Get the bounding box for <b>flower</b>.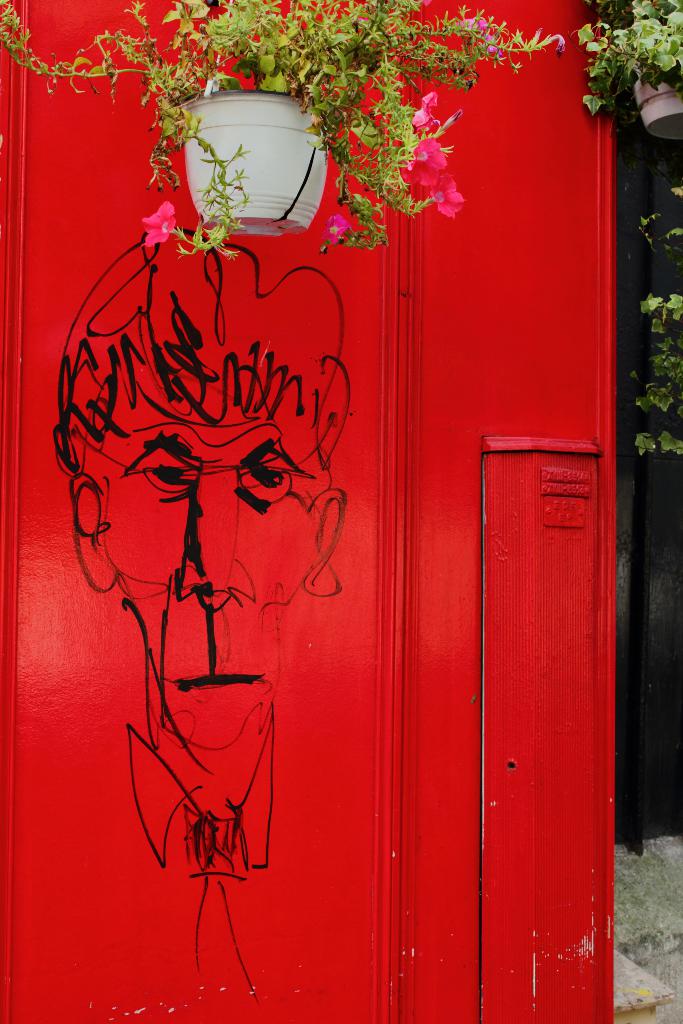
(481, 40, 497, 57).
